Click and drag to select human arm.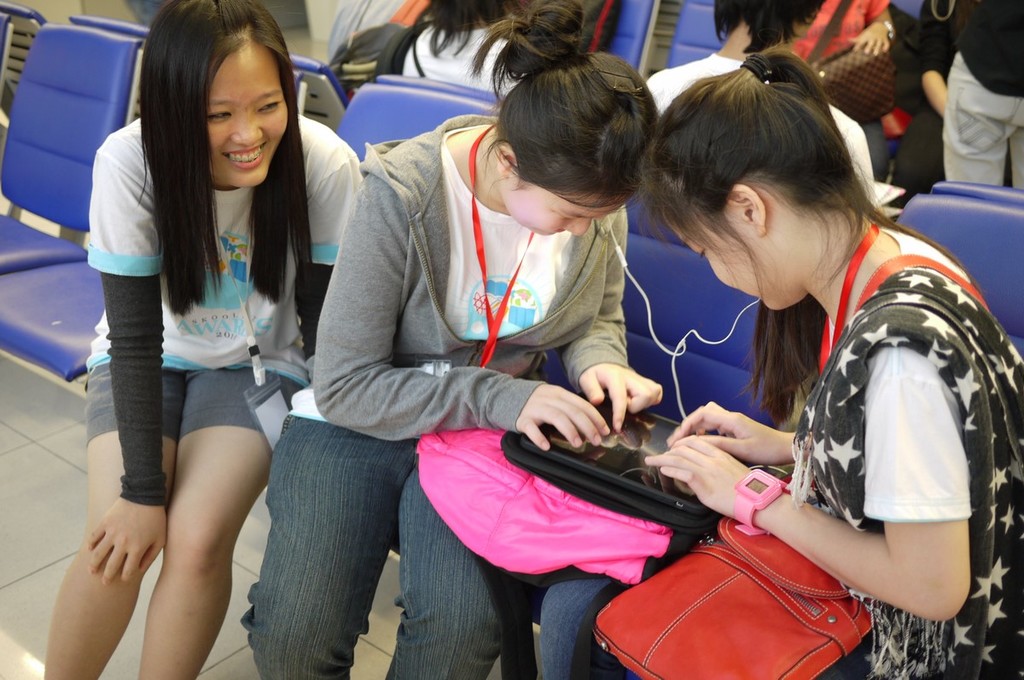
Selection: (x1=309, y1=157, x2=611, y2=447).
